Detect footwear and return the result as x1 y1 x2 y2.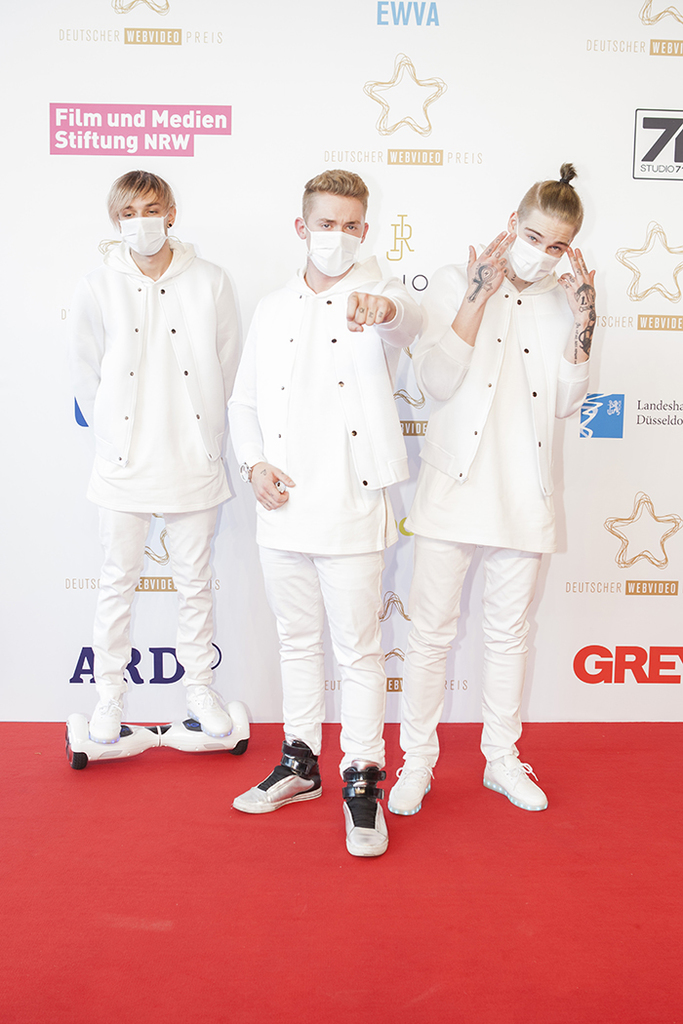
228 739 322 816.
